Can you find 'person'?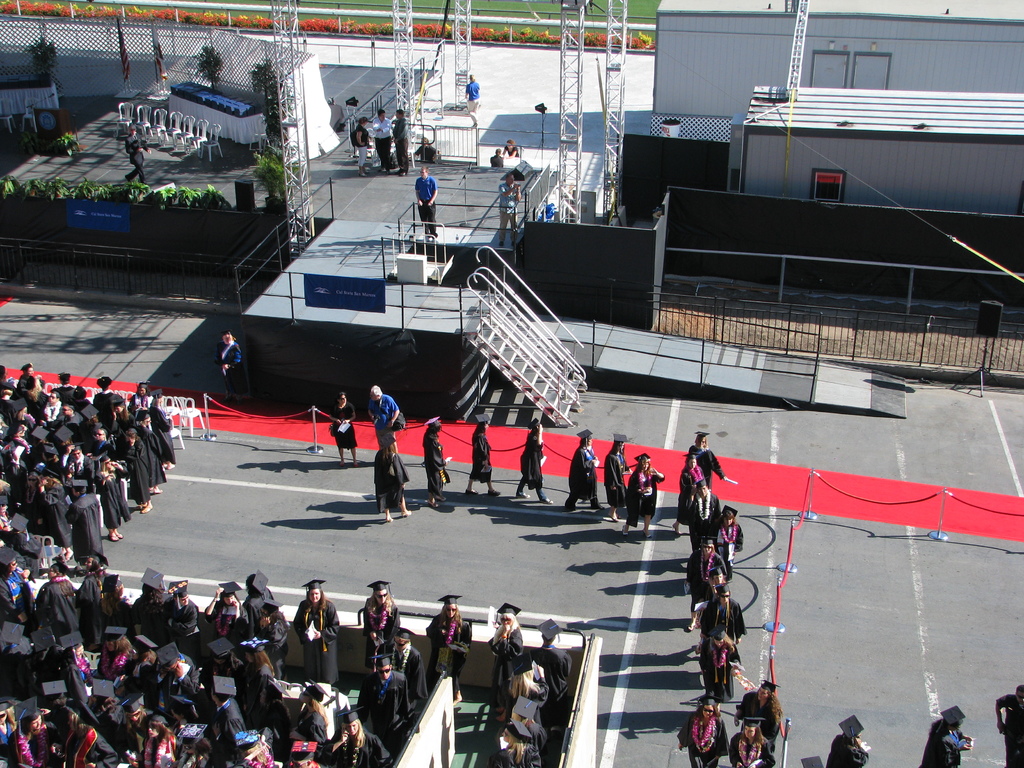
Yes, bounding box: detection(239, 641, 268, 708).
